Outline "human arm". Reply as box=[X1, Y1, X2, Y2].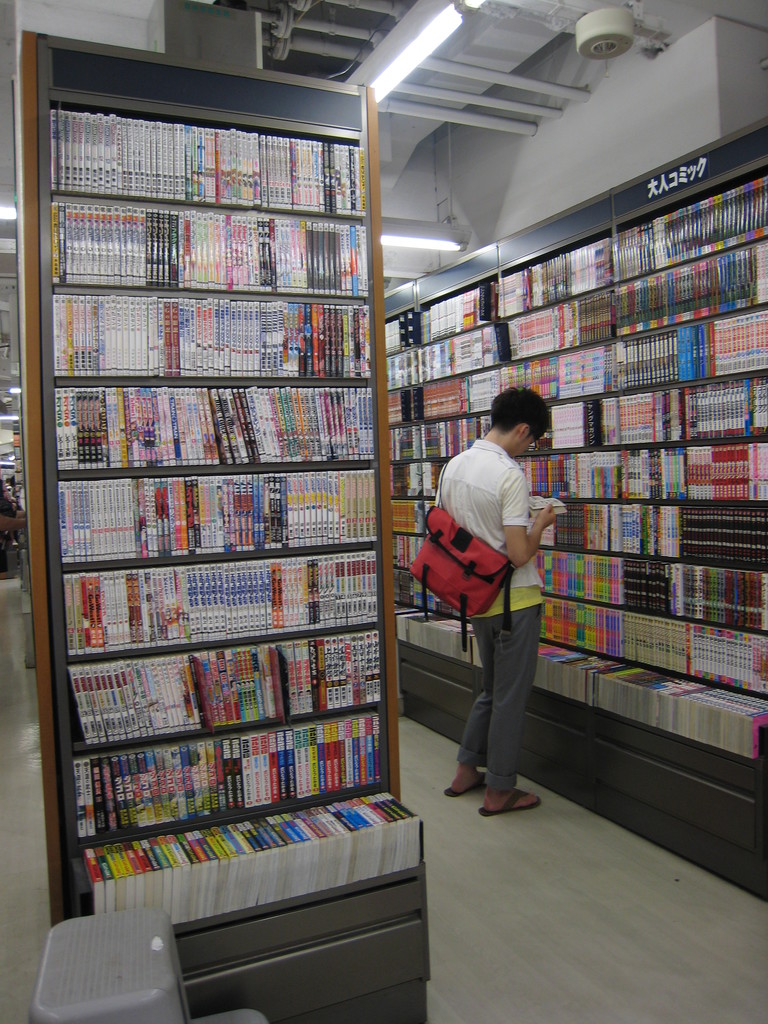
box=[422, 461, 461, 536].
